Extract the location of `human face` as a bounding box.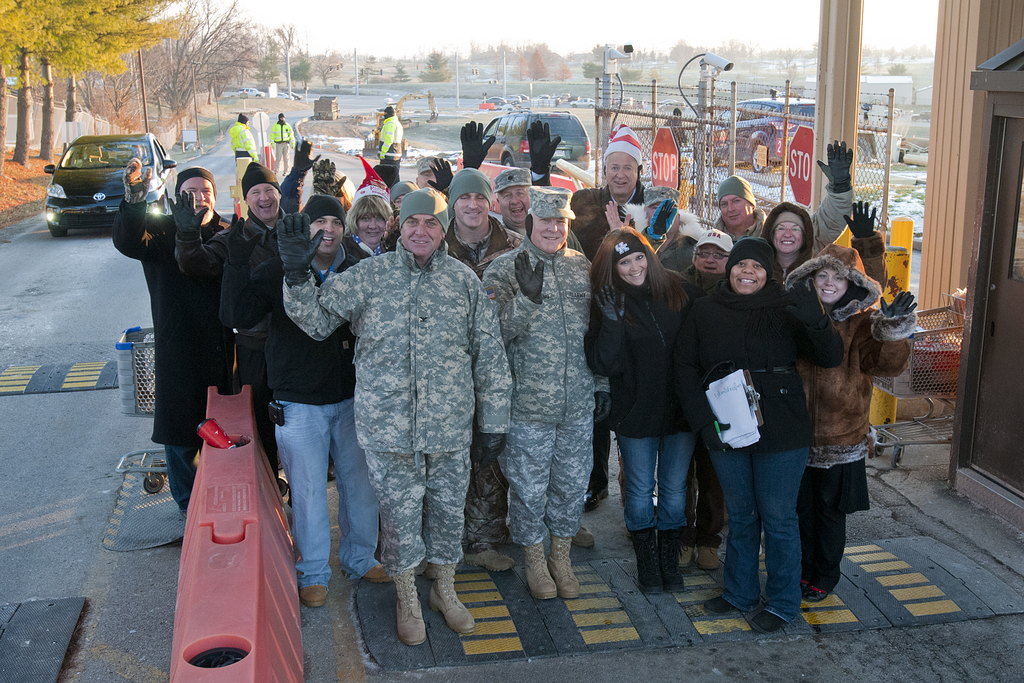
399/216/443/256.
